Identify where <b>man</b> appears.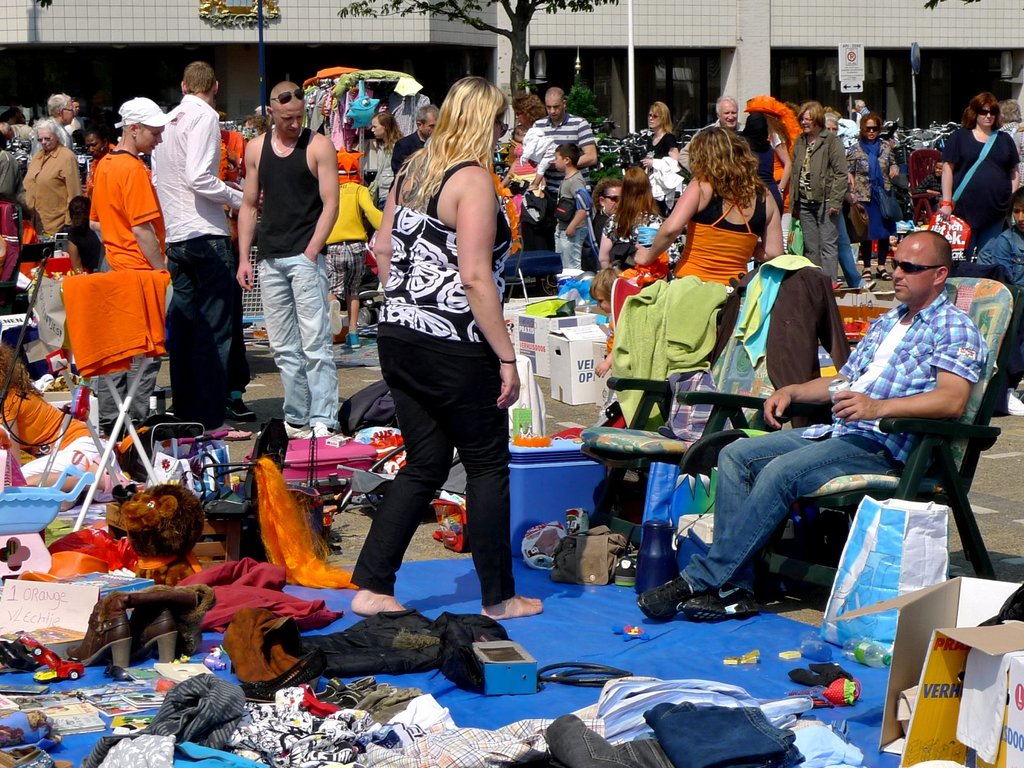
Appears at x1=524, y1=92, x2=604, y2=280.
